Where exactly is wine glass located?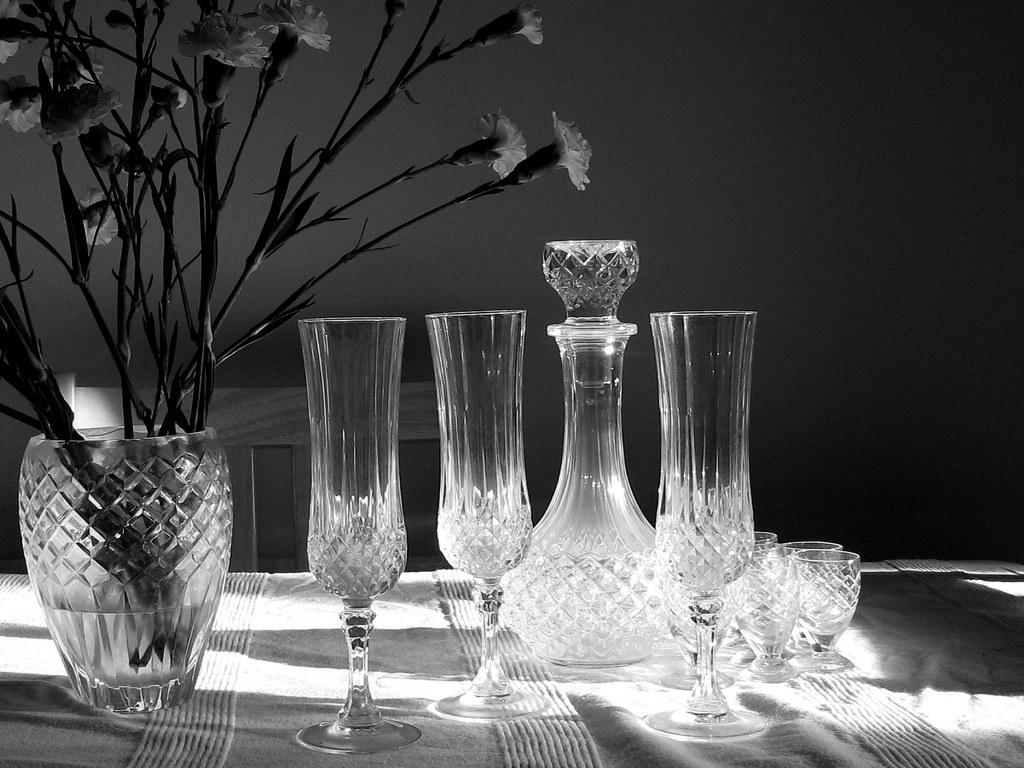
Its bounding box is select_region(652, 313, 763, 737).
